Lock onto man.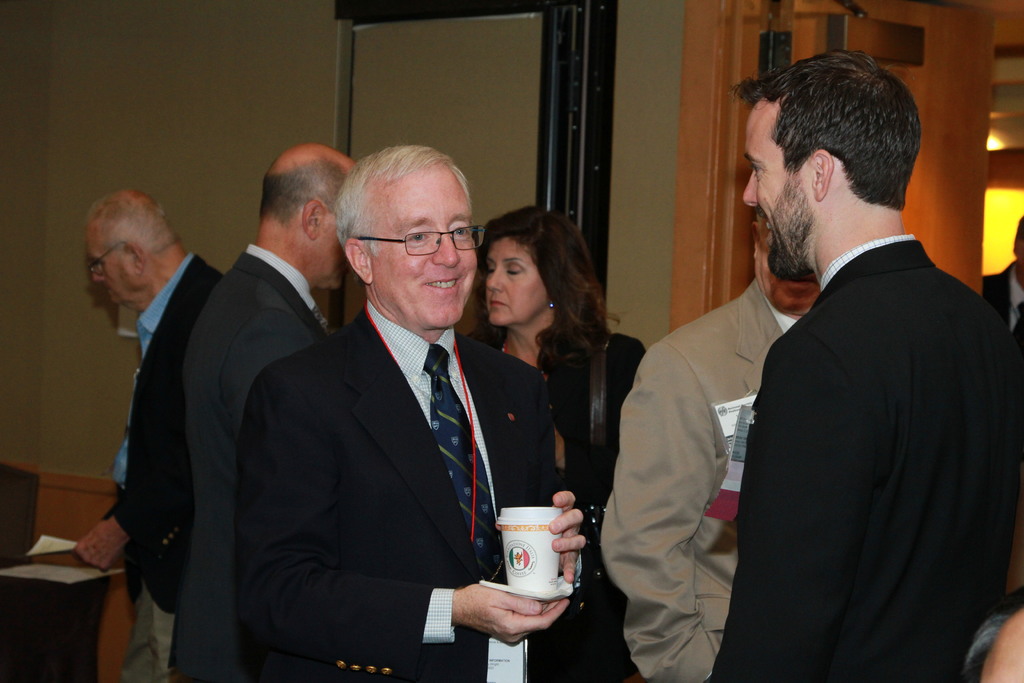
Locked: bbox(712, 48, 1023, 682).
